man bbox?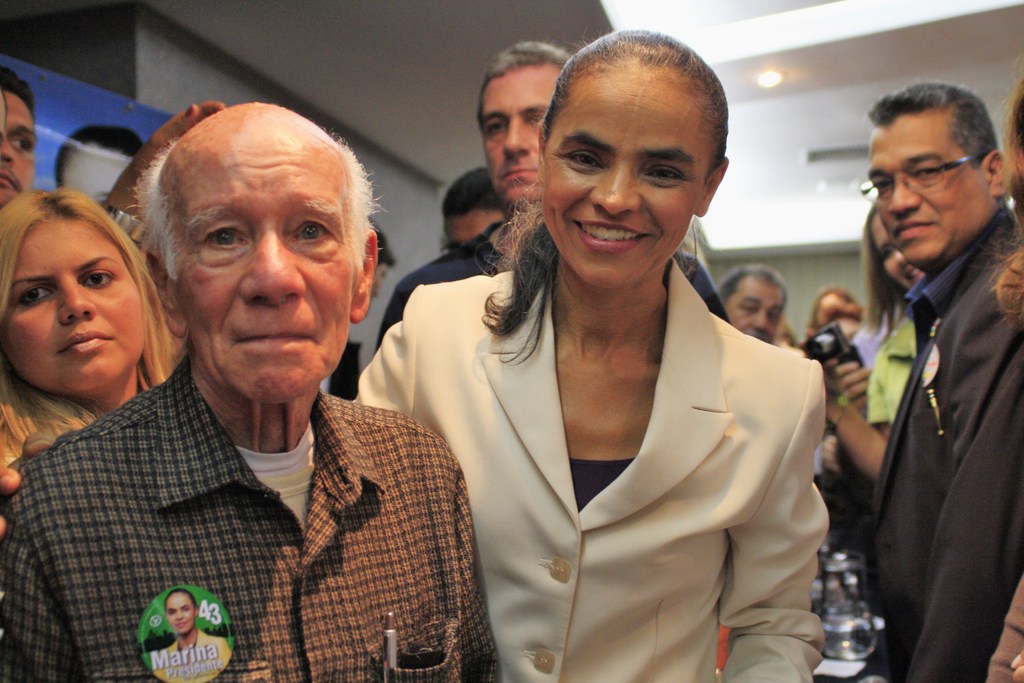
box(831, 64, 1023, 682)
